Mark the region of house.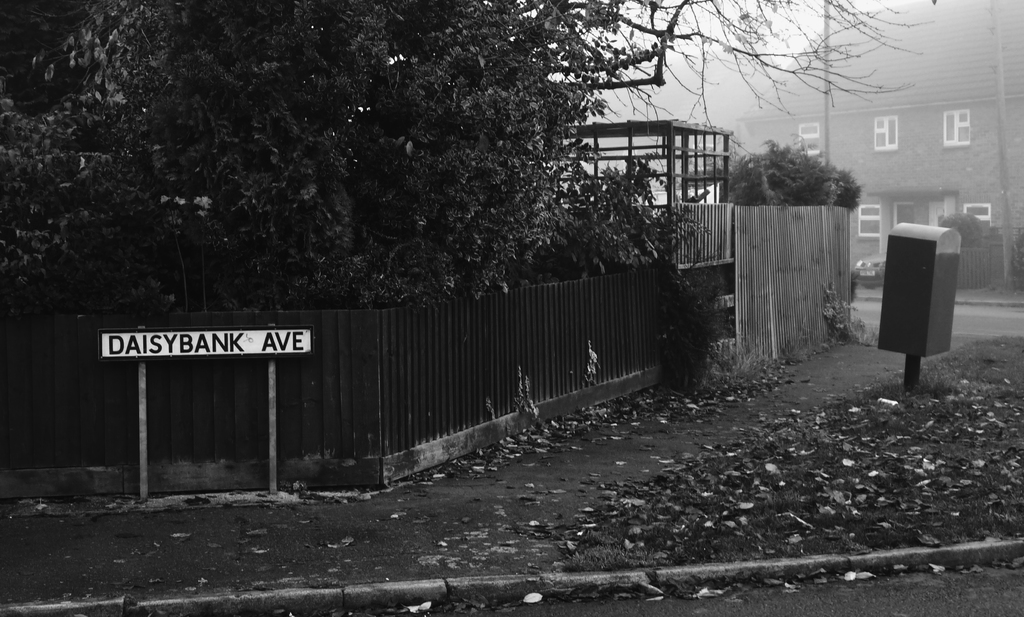
Region: 741,0,1023,292.
